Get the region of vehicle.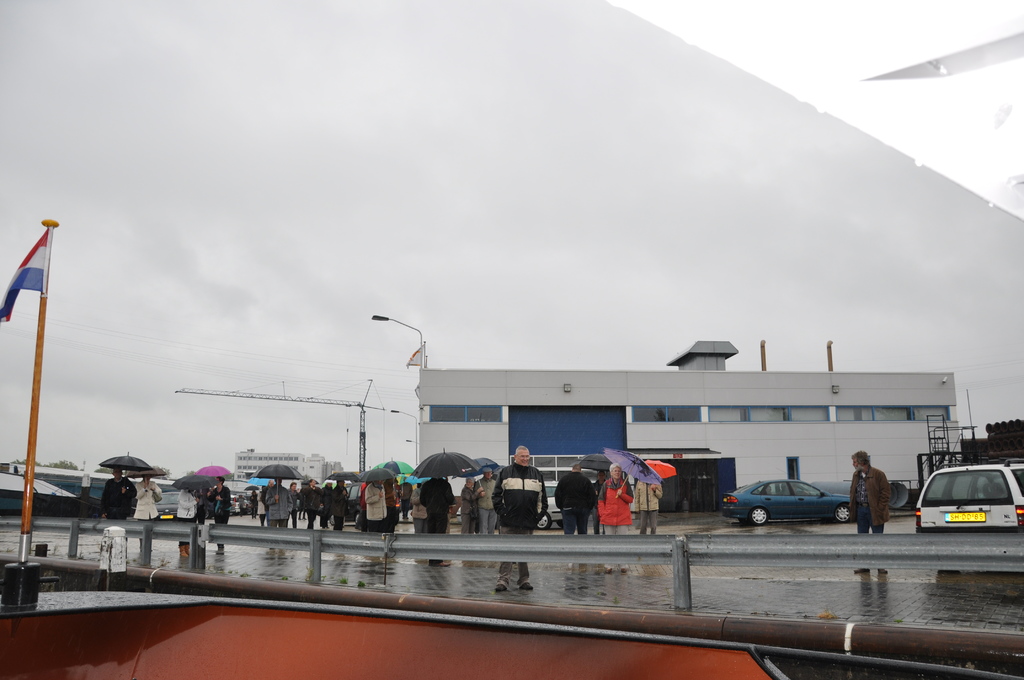
<region>156, 492, 181, 519</region>.
